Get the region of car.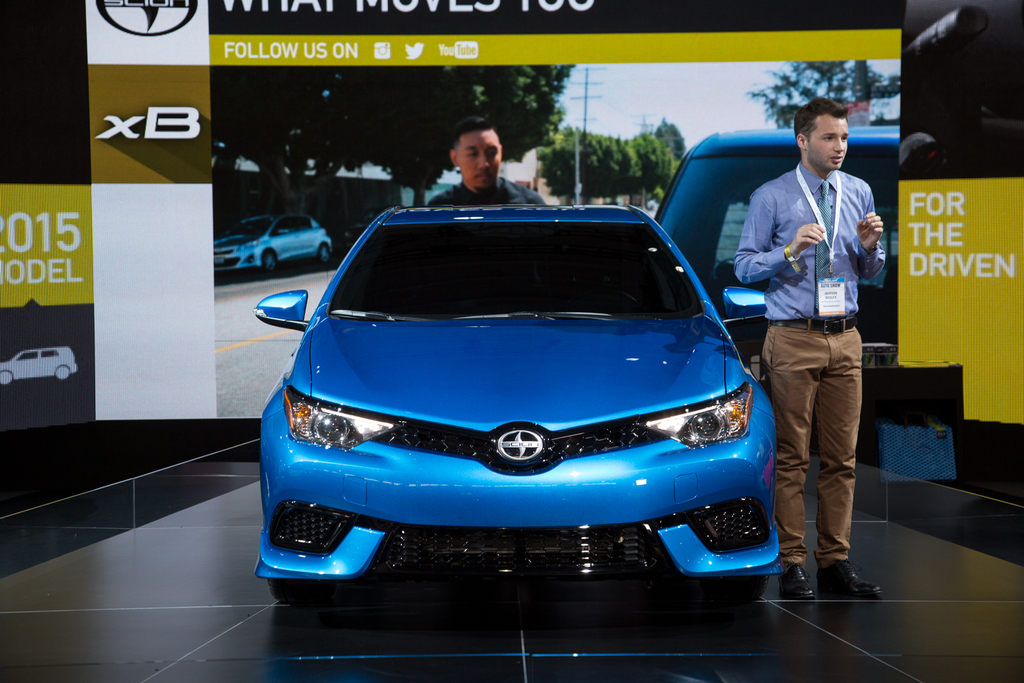
rect(211, 213, 334, 277).
